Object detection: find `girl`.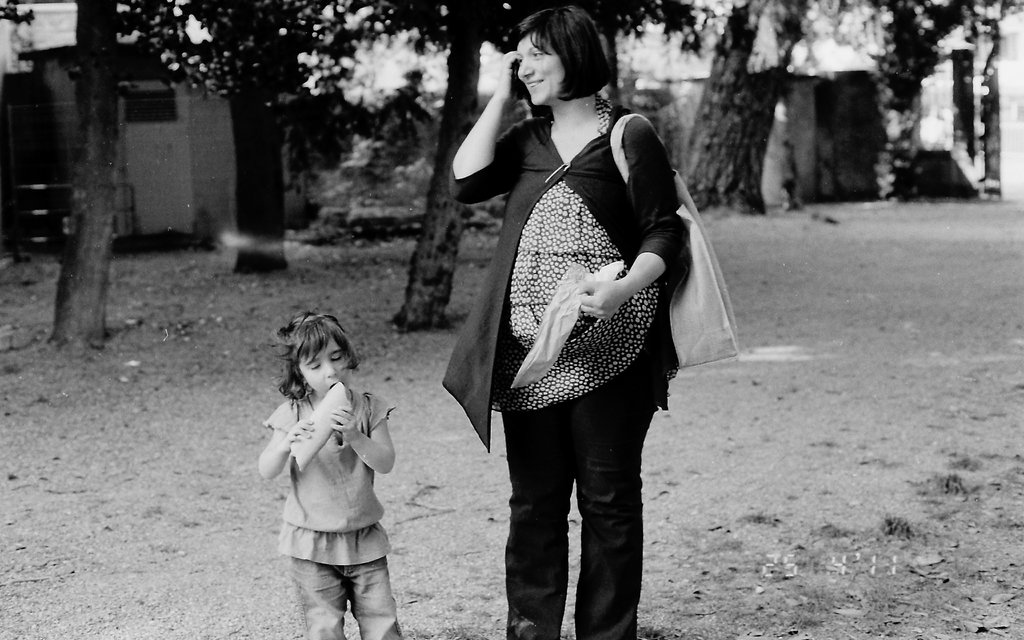
[left=255, top=309, right=405, bottom=639].
